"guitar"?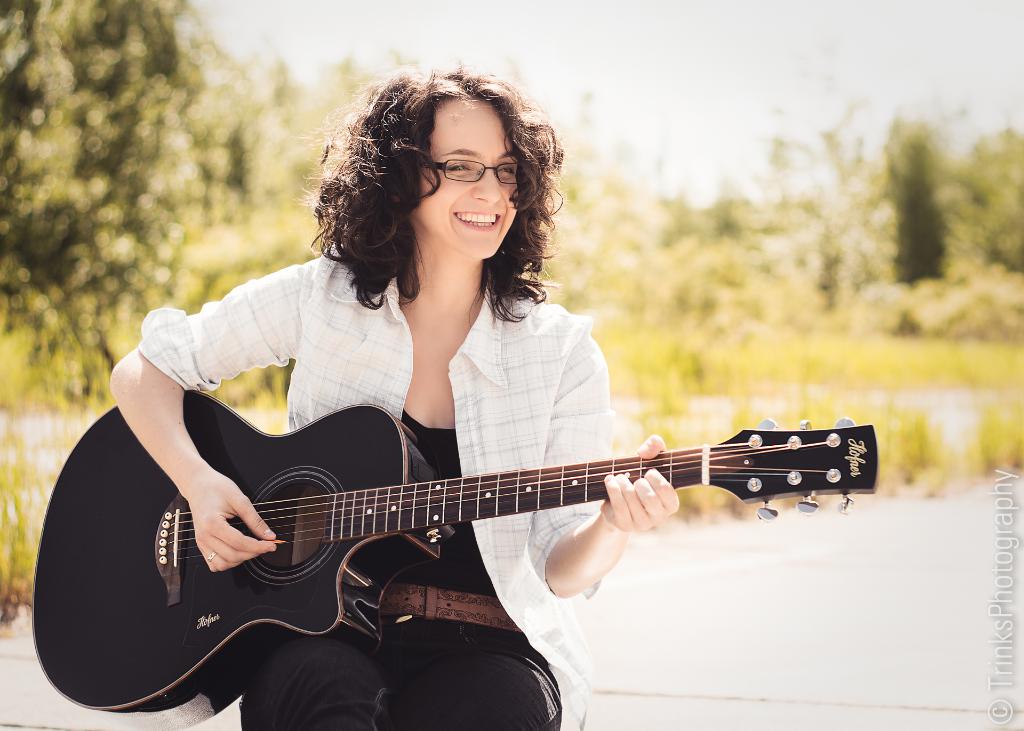
l=47, t=366, r=861, b=697
